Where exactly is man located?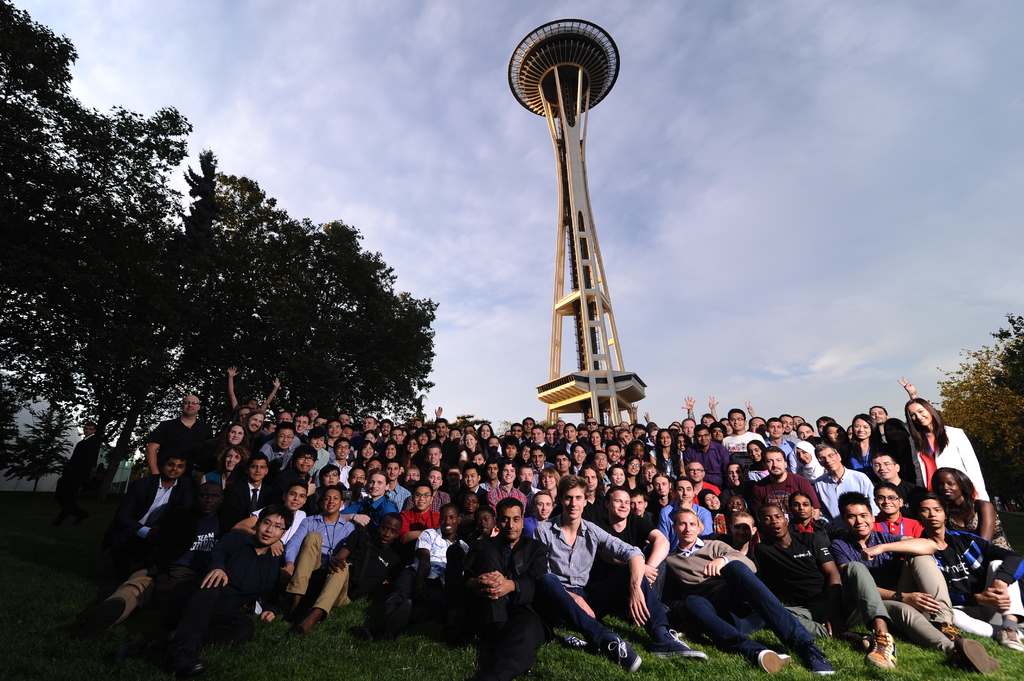
Its bounding box is box(872, 369, 914, 442).
